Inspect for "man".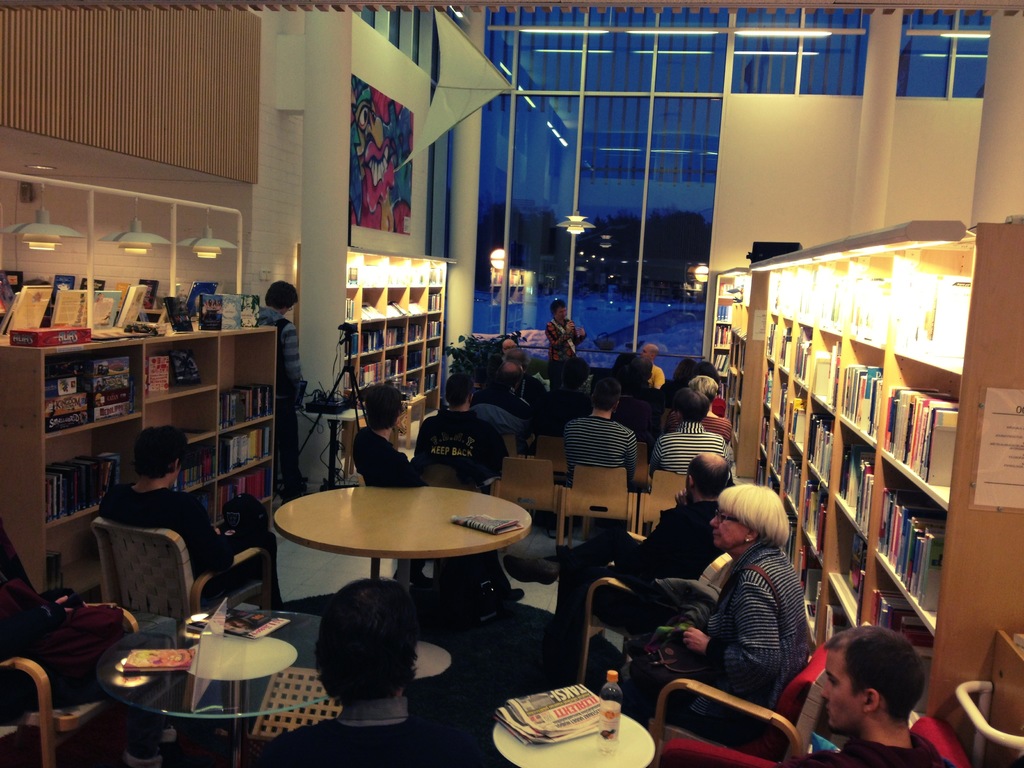
Inspection: region(783, 618, 959, 767).
